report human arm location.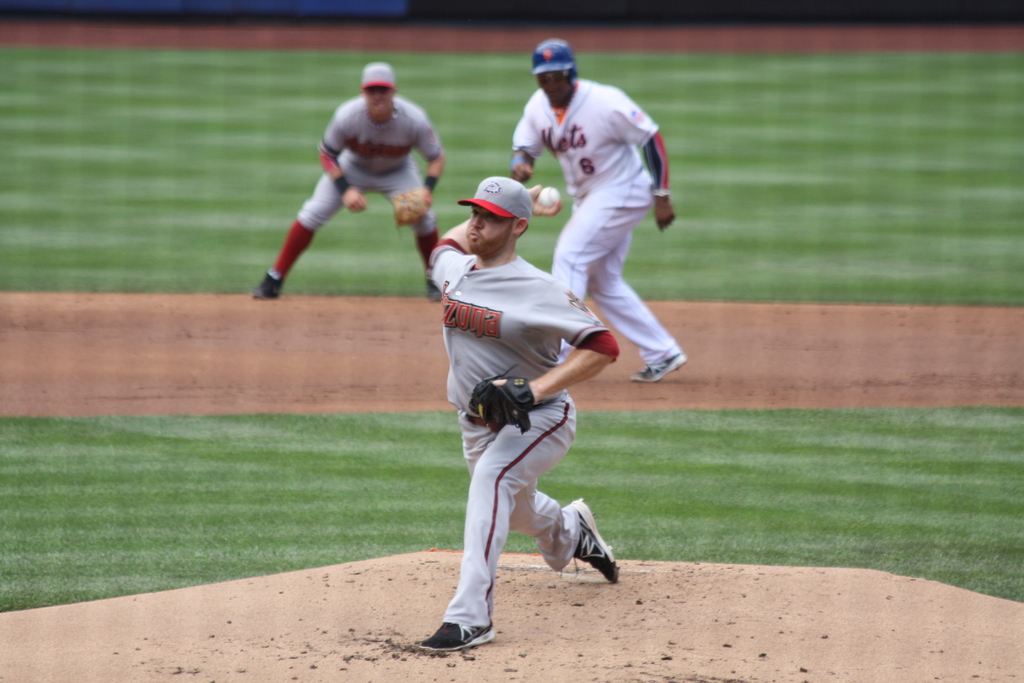
Report: 512, 93, 546, 182.
